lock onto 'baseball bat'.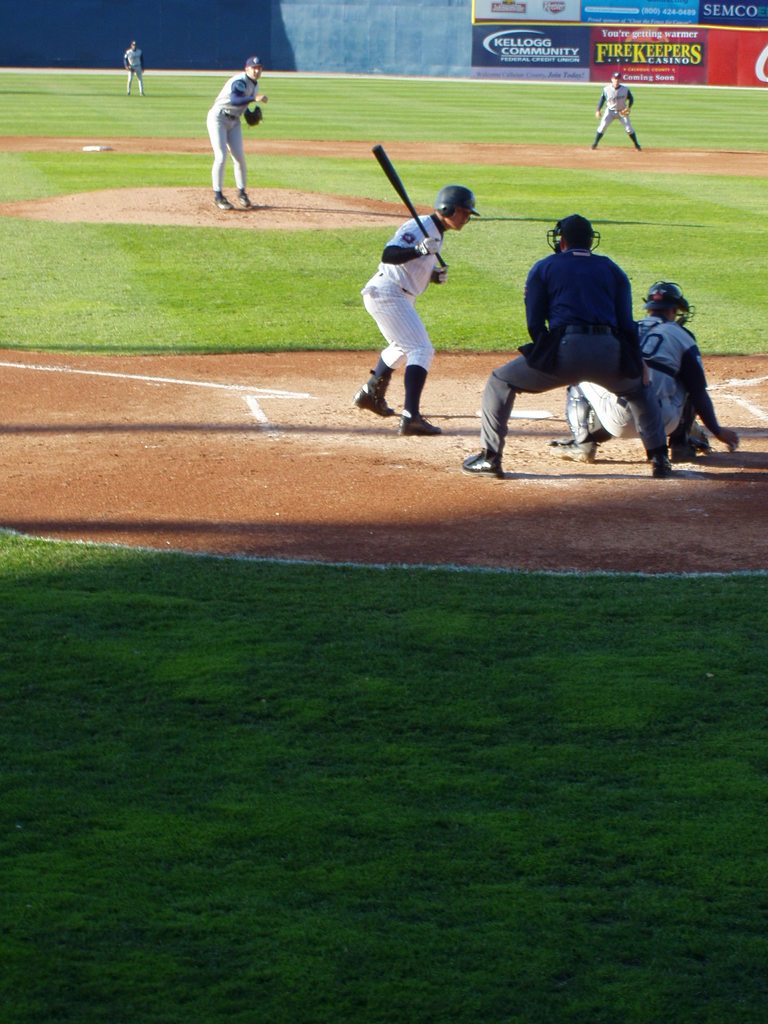
Locked: (x1=366, y1=140, x2=450, y2=271).
